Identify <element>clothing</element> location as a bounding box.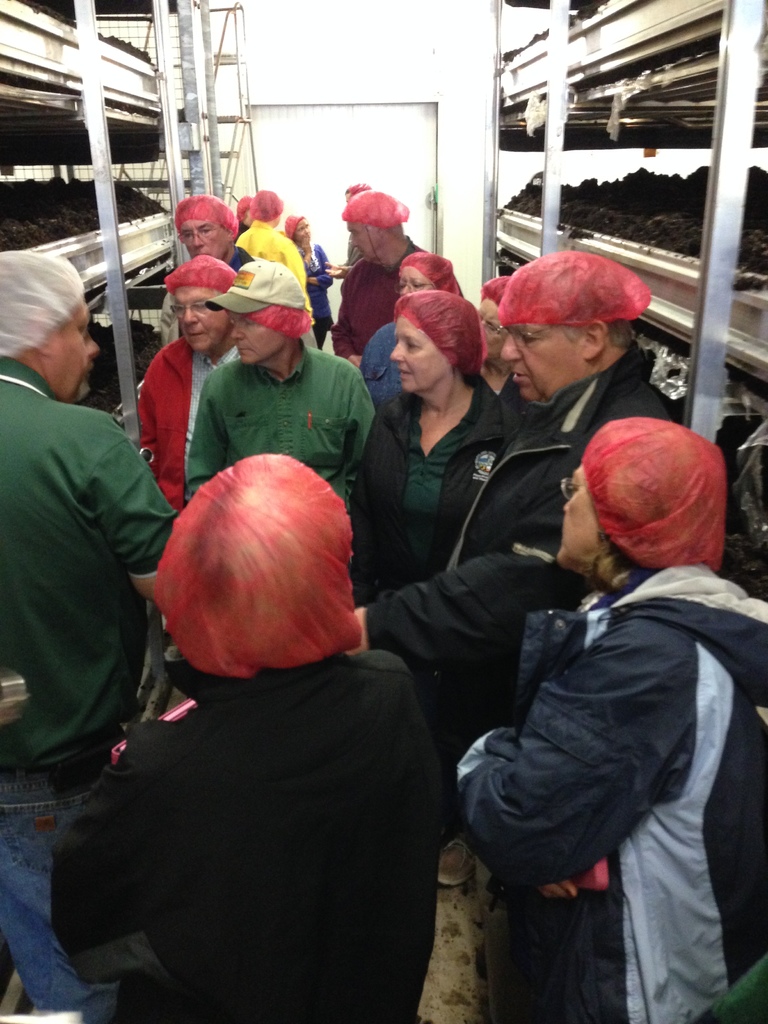
pyautogui.locateOnScreen(362, 351, 659, 747).
